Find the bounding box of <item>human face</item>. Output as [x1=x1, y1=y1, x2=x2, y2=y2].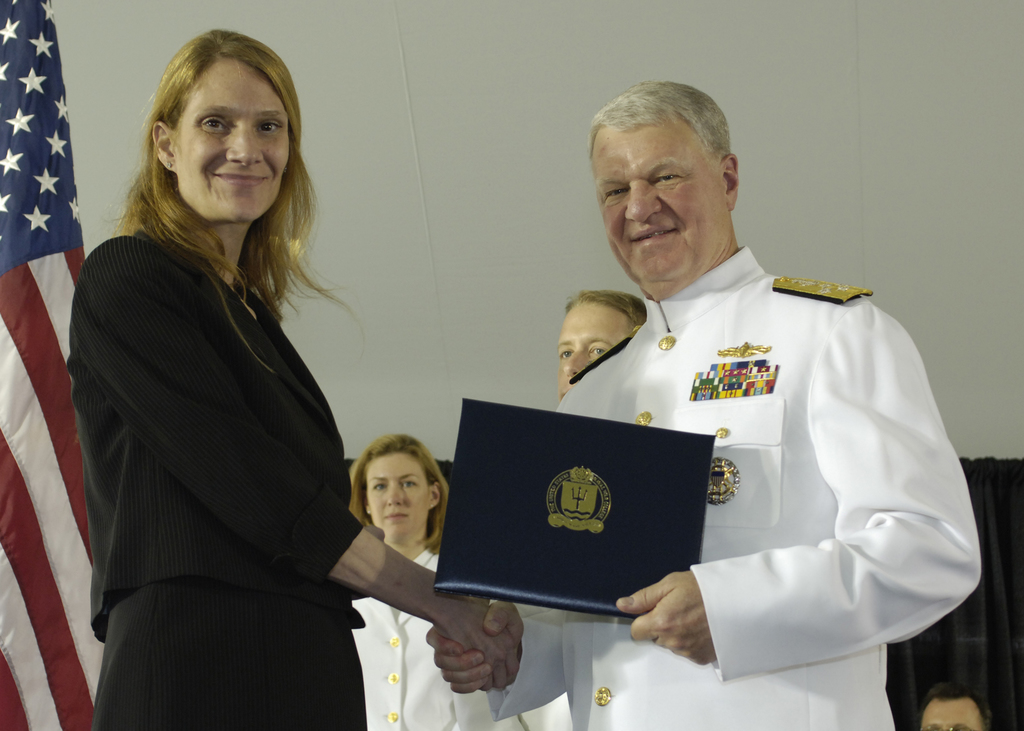
[x1=559, y1=306, x2=632, y2=401].
